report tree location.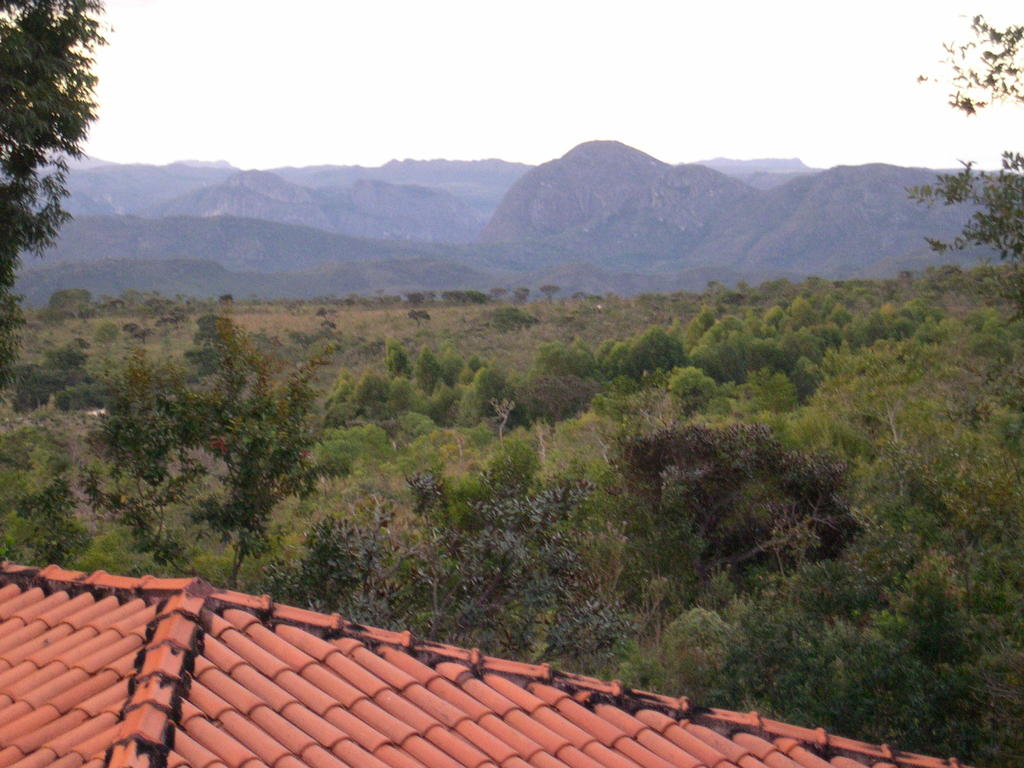
Report: BBox(666, 547, 877, 716).
